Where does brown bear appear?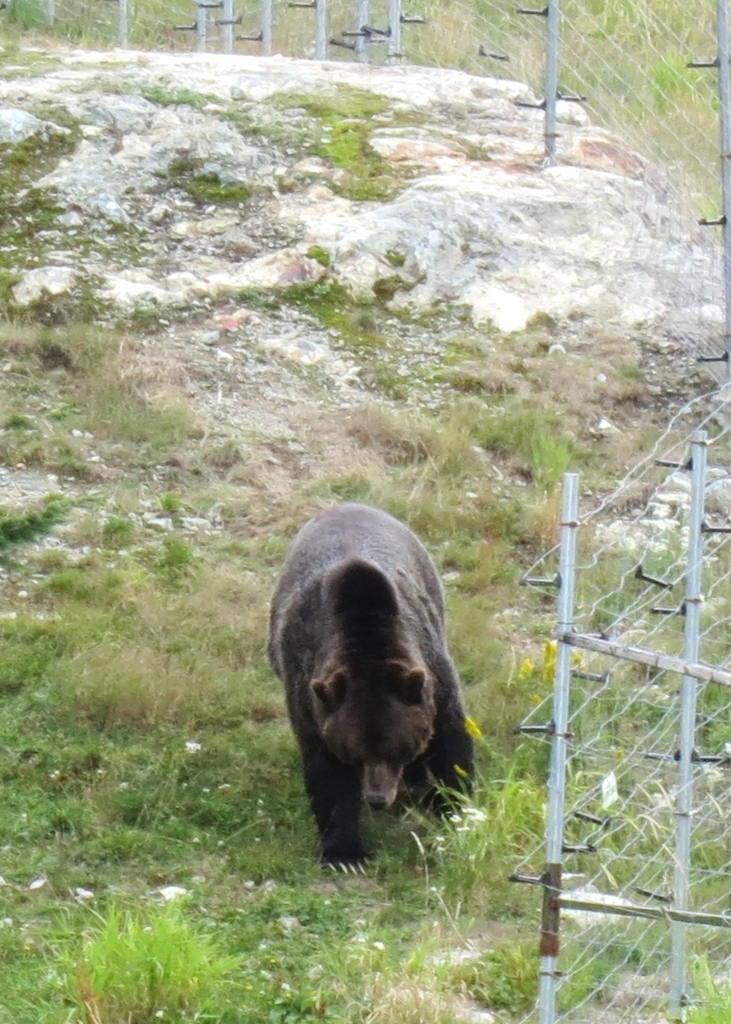
Appears at crop(262, 500, 477, 876).
